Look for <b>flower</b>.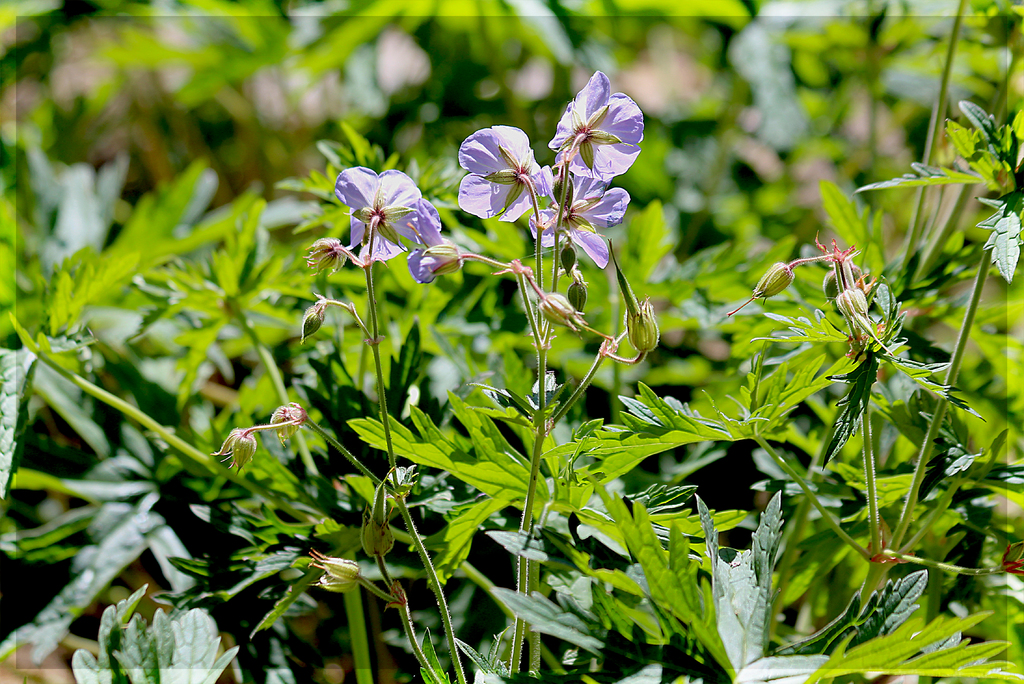
Found: x1=395 y1=200 x2=456 y2=284.
